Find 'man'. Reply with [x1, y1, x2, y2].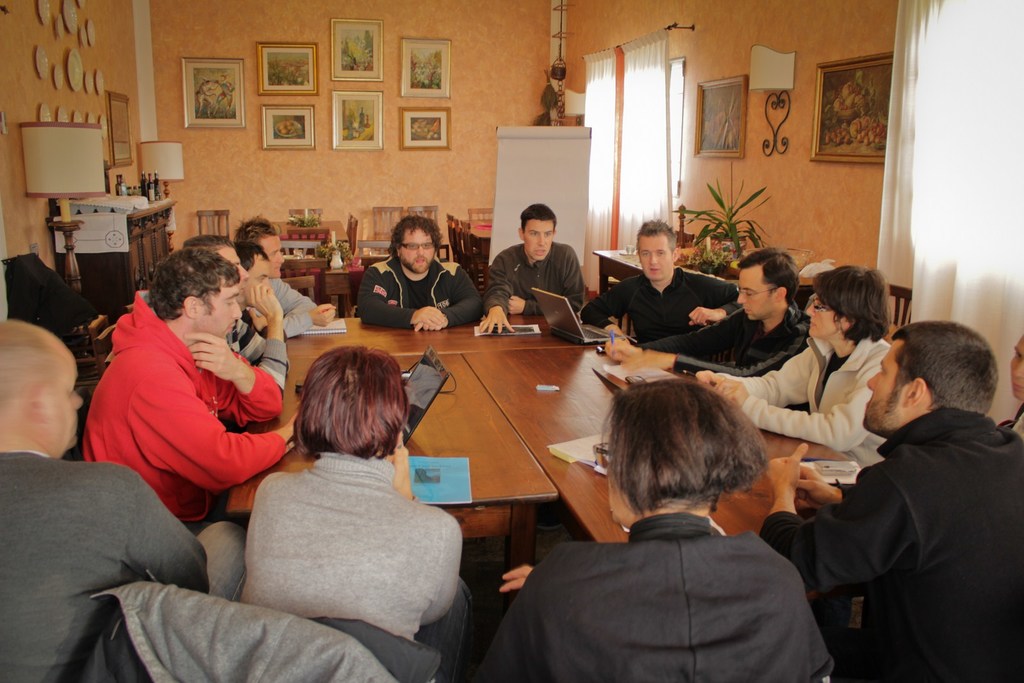
[601, 247, 808, 376].
